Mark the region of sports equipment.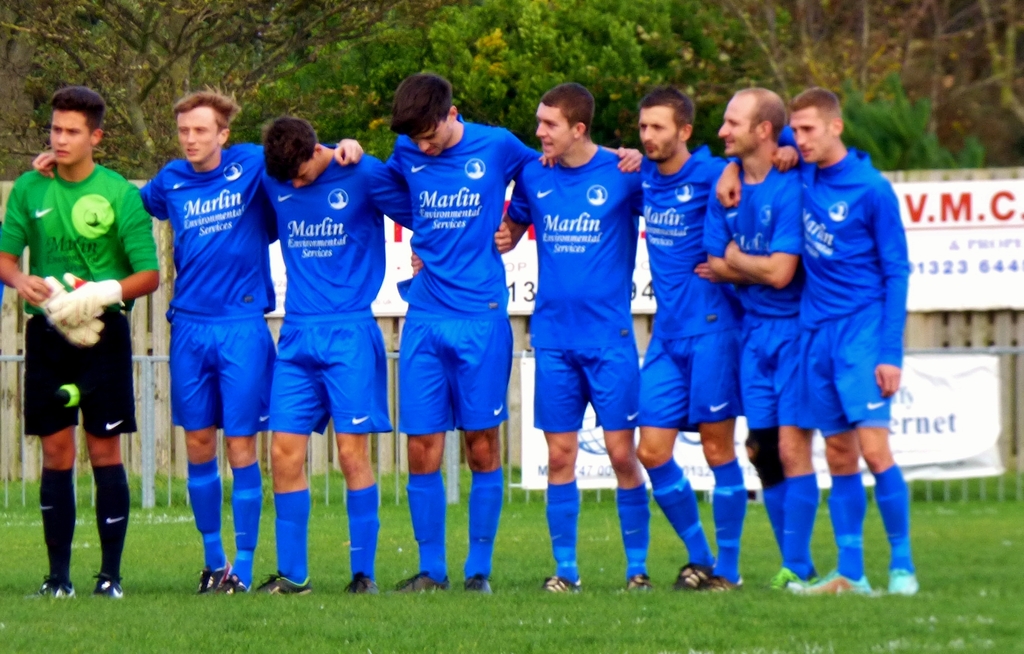
Region: 390, 574, 447, 594.
